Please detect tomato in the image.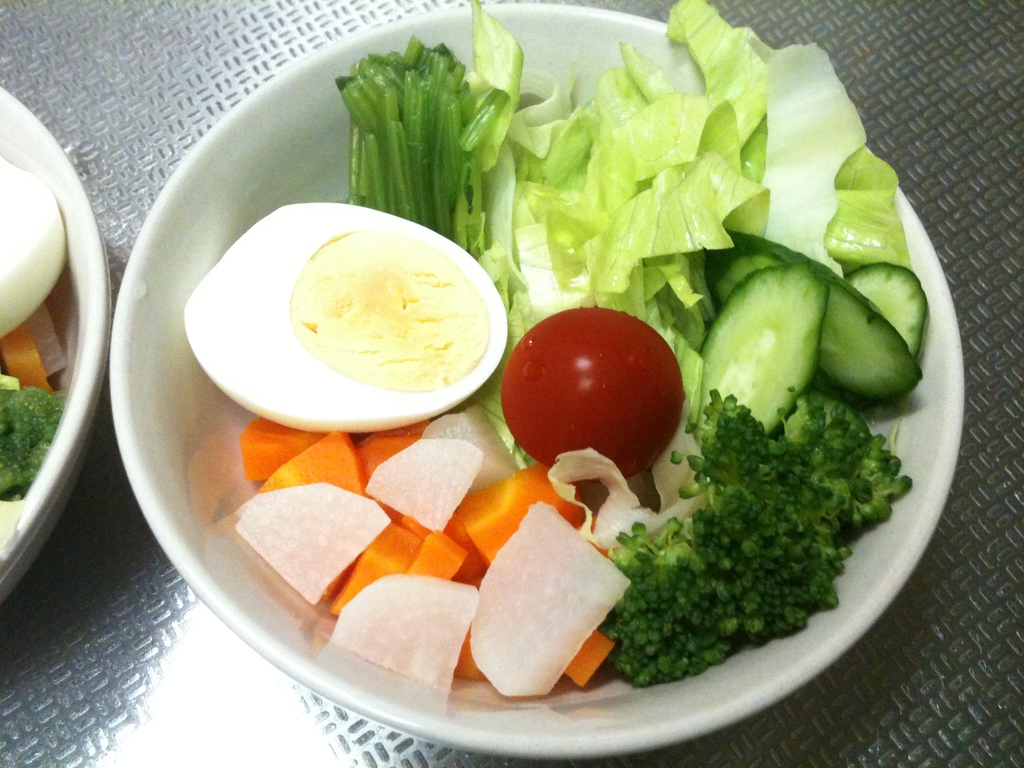
{"x1": 497, "y1": 303, "x2": 687, "y2": 482}.
